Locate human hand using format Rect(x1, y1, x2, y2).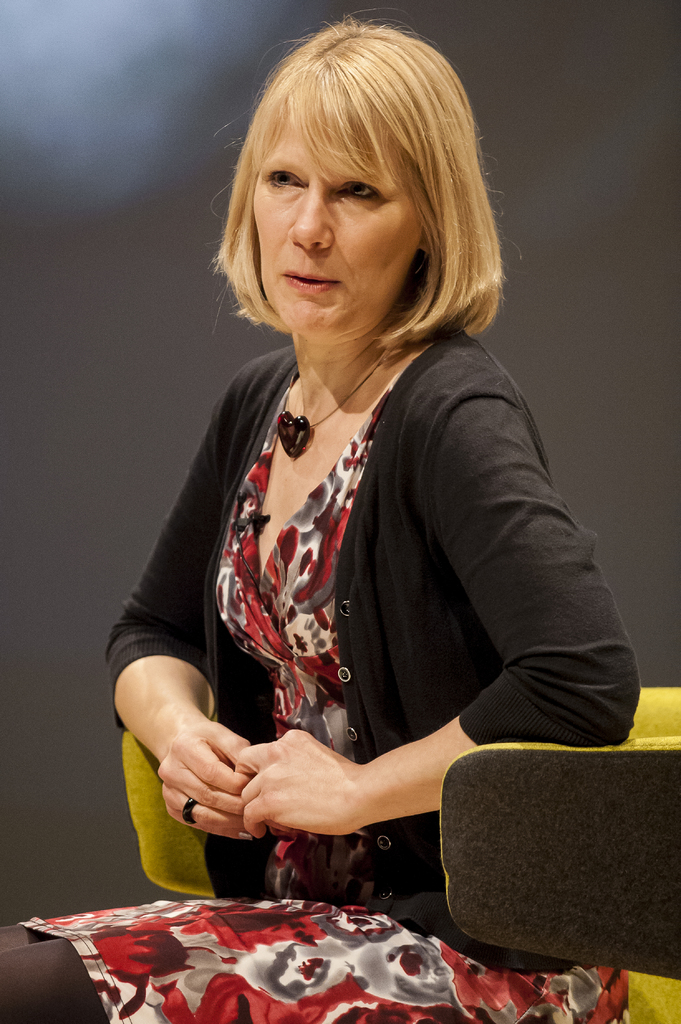
Rect(156, 715, 255, 839).
